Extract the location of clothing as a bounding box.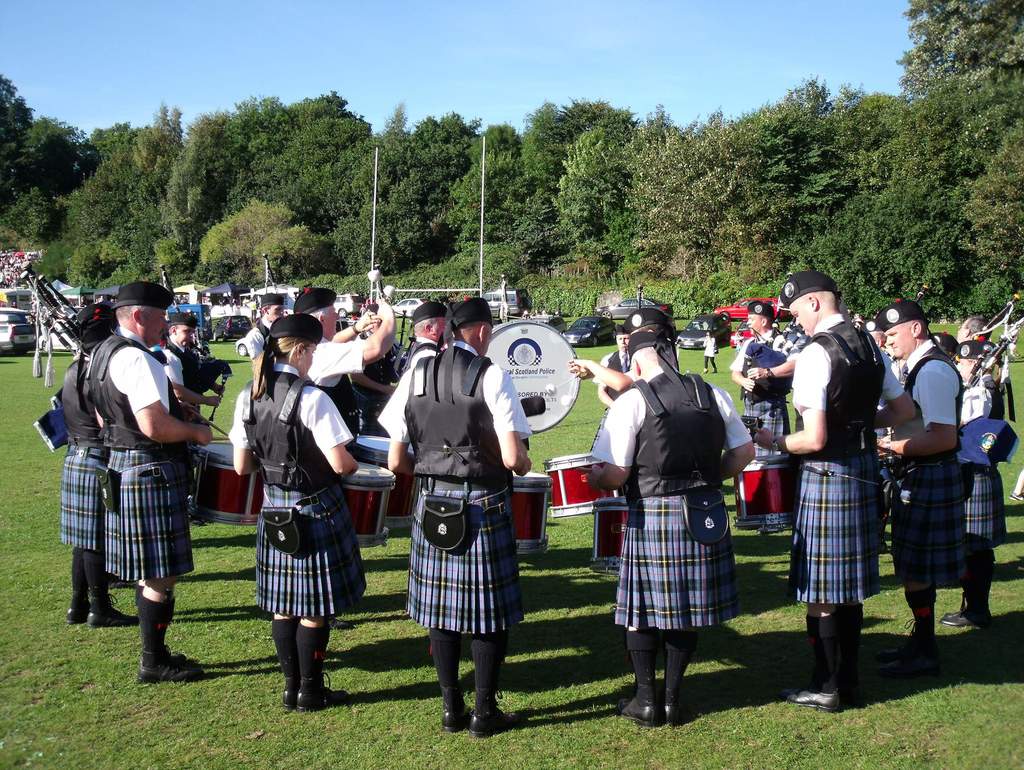
{"left": 609, "top": 333, "right": 745, "bottom": 685}.
